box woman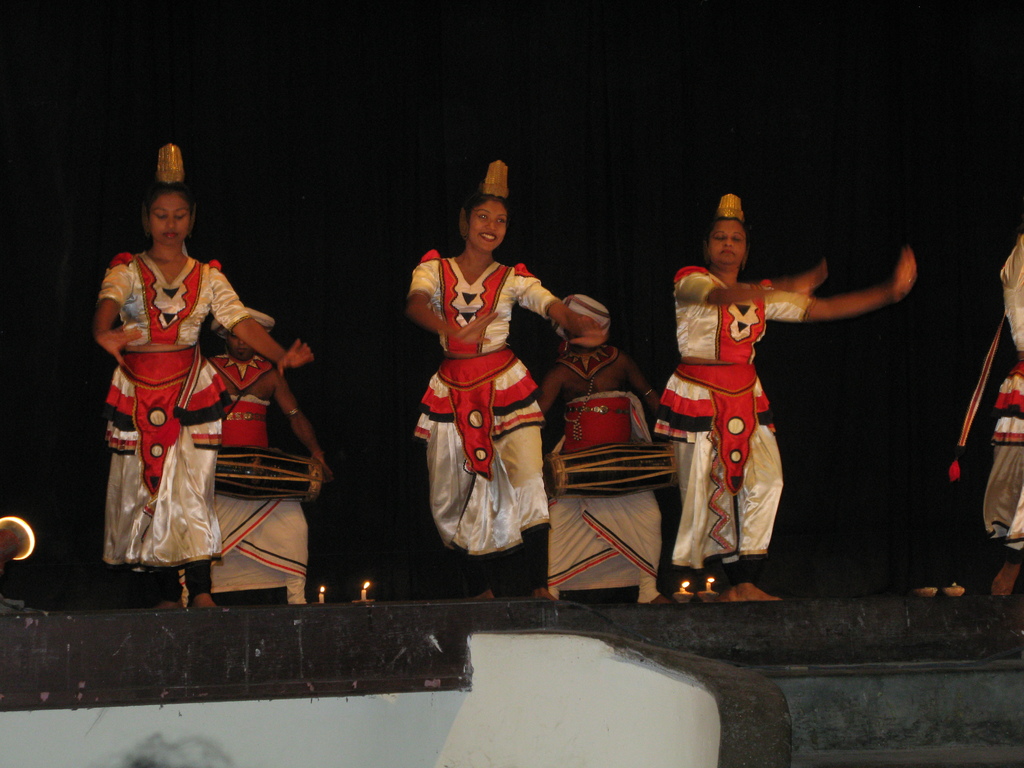
detection(86, 183, 321, 620)
